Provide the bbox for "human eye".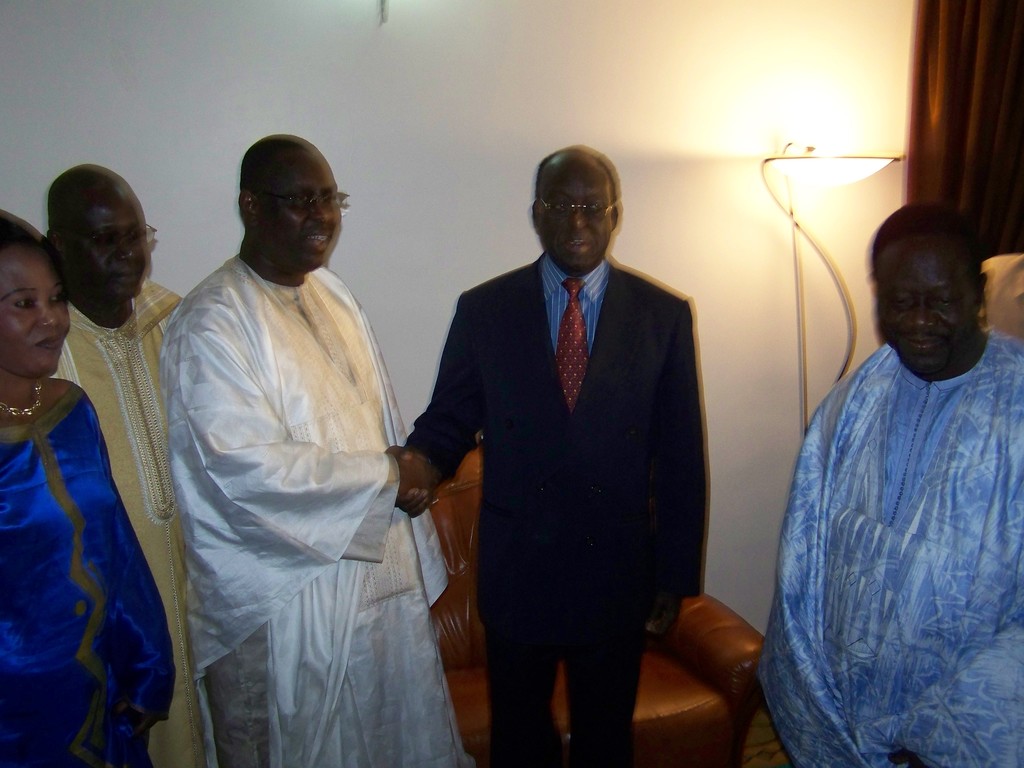
932, 294, 961, 308.
